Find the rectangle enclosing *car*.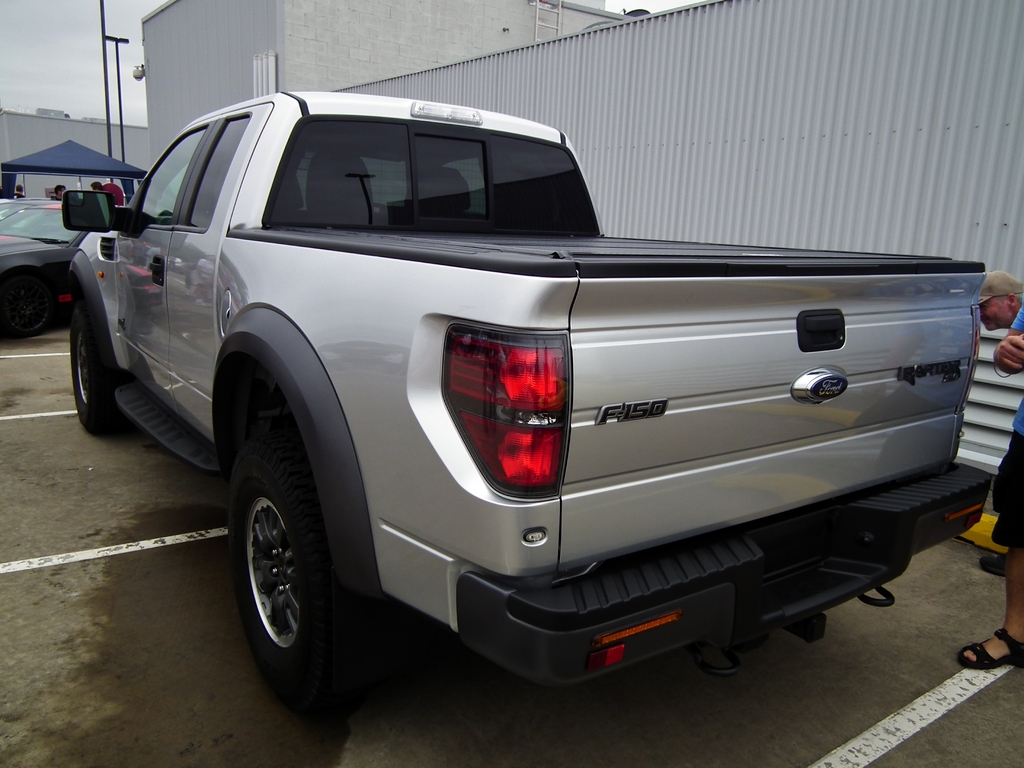
(x1=0, y1=198, x2=115, y2=342).
